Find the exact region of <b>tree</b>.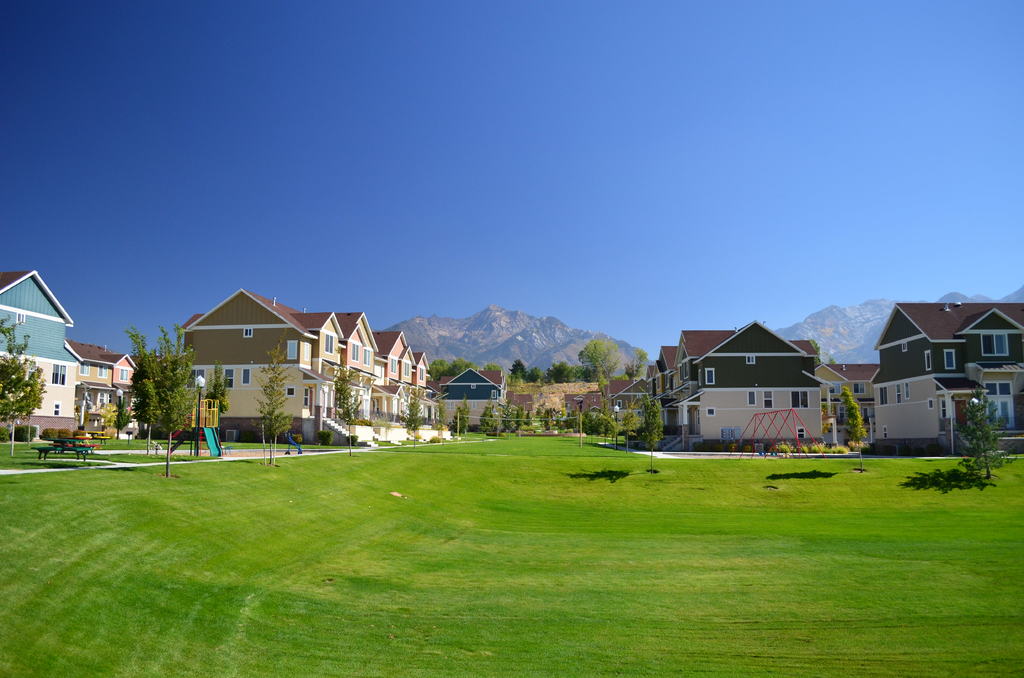
Exact region: x1=812 y1=337 x2=822 y2=366.
